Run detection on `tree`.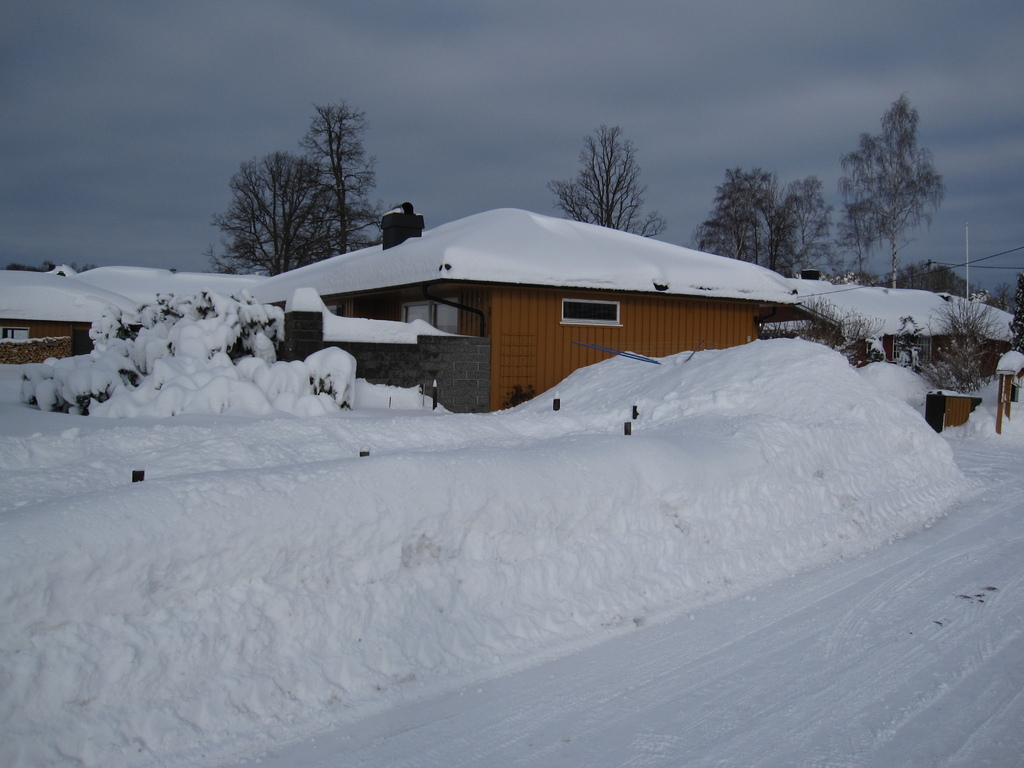
Result: (203,148,338,284).
